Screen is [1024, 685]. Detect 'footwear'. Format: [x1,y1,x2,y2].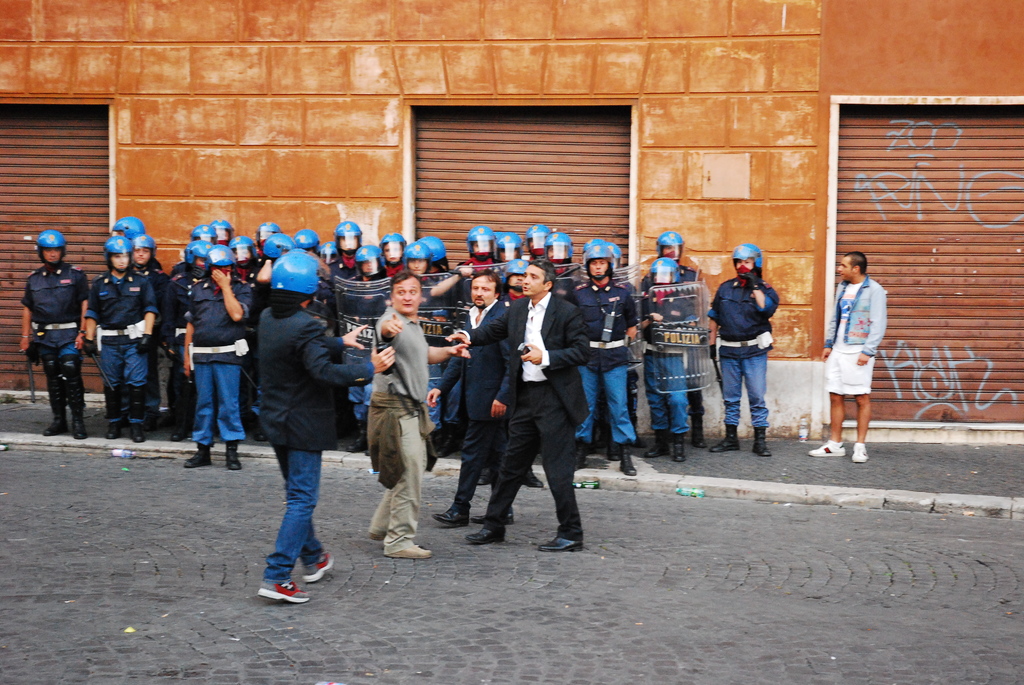
[383,539,434,560].
